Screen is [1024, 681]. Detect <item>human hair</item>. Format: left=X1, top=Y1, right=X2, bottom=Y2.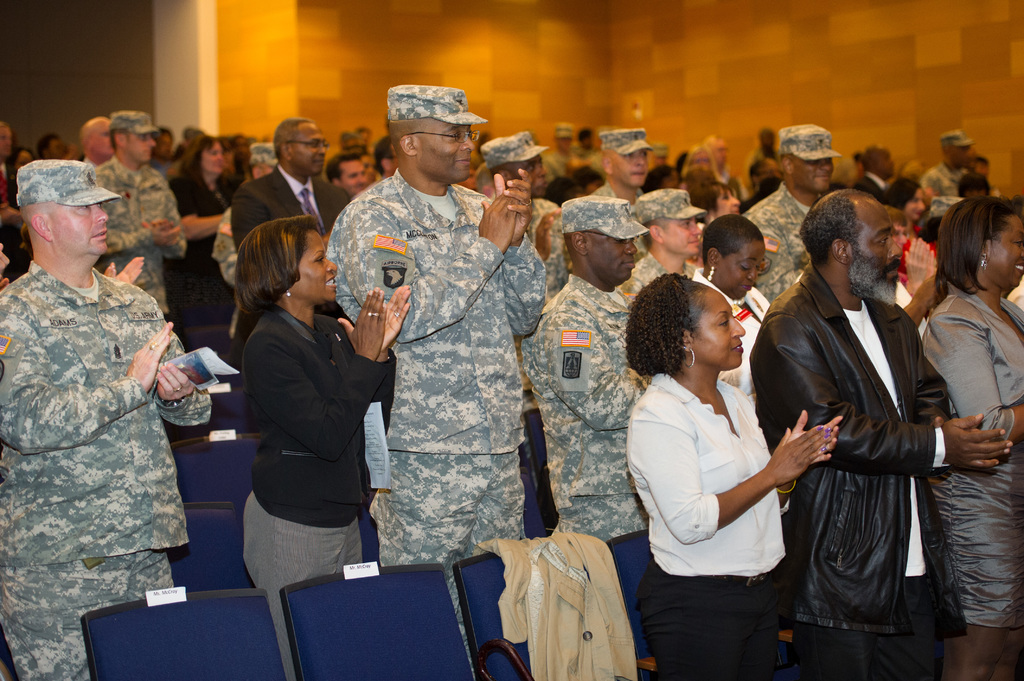
left=174, top=131, right=204, bottom=179.
